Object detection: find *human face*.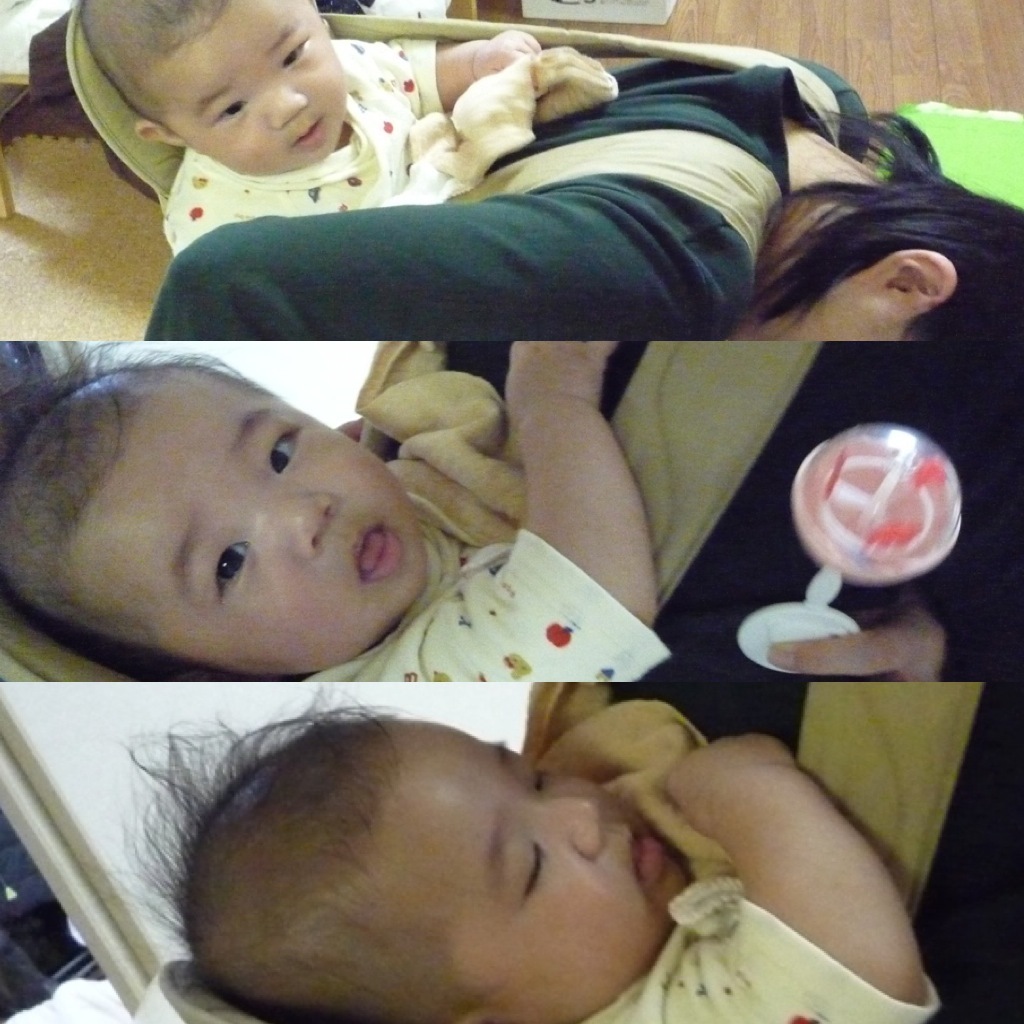
bbox=(153, 0, 348, 169).
